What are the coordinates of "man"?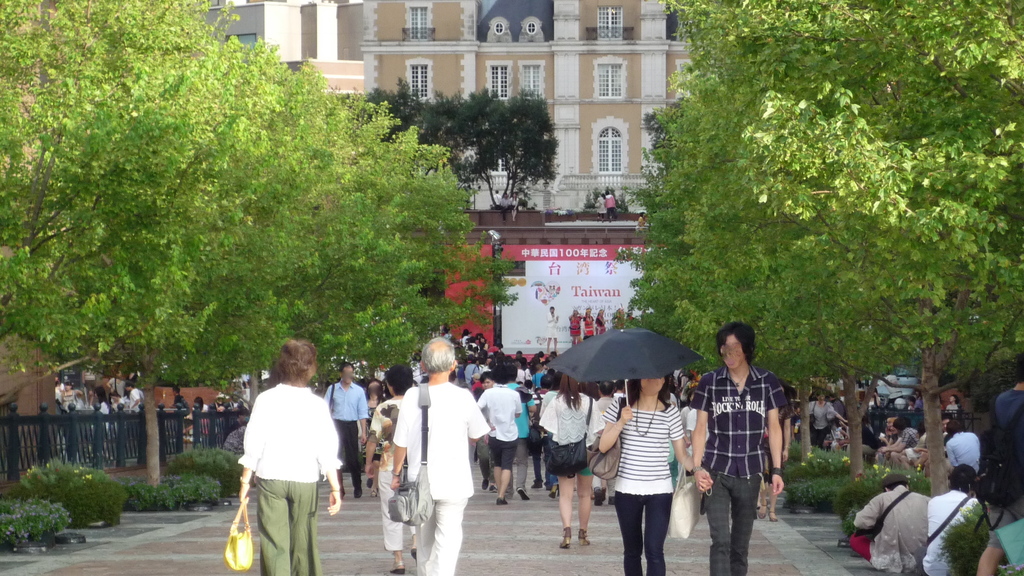
(x1=919, y1=459, x2=988, y2=575).
